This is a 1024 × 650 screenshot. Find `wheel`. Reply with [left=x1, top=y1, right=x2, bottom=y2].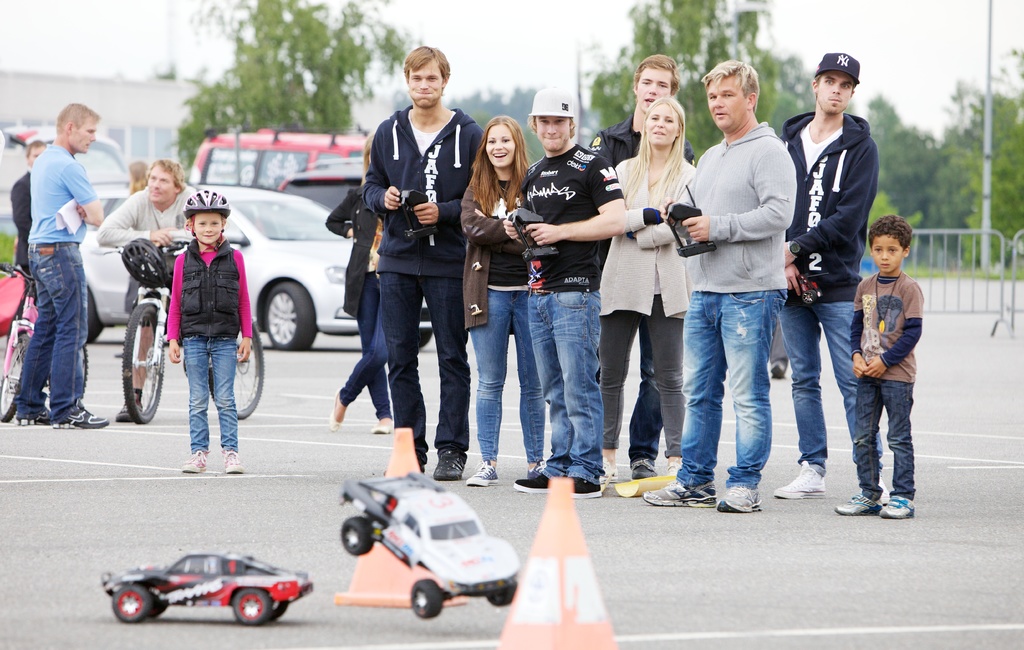
[left=111, top=585, right=152, bottom=624].
